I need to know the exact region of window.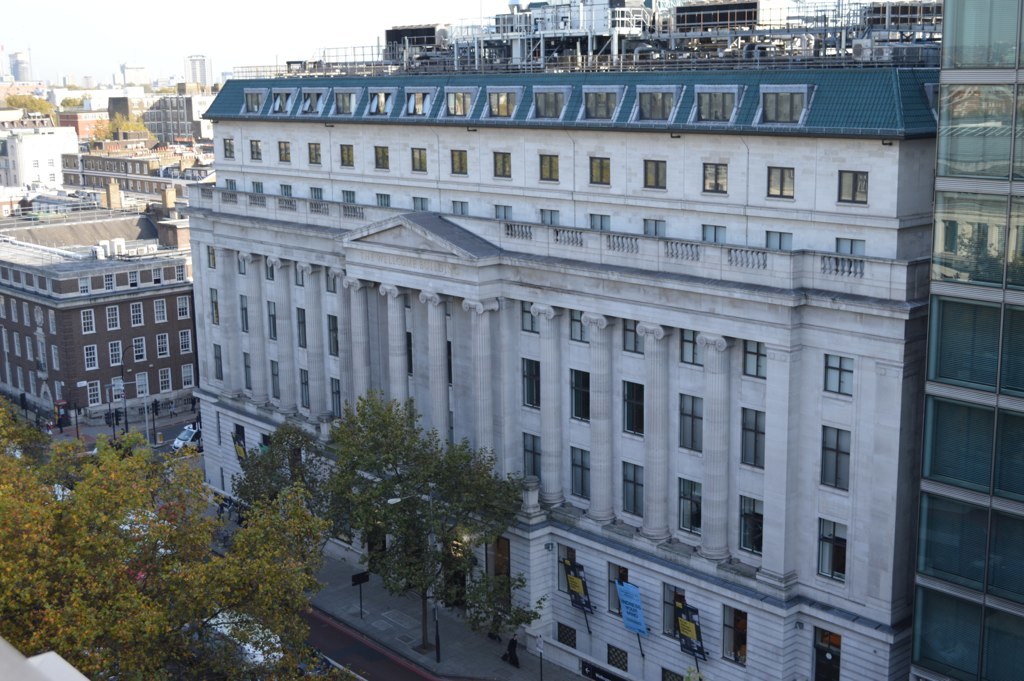
Region: pyautogui.locateOnScreen(449, 199, 470, 218).
